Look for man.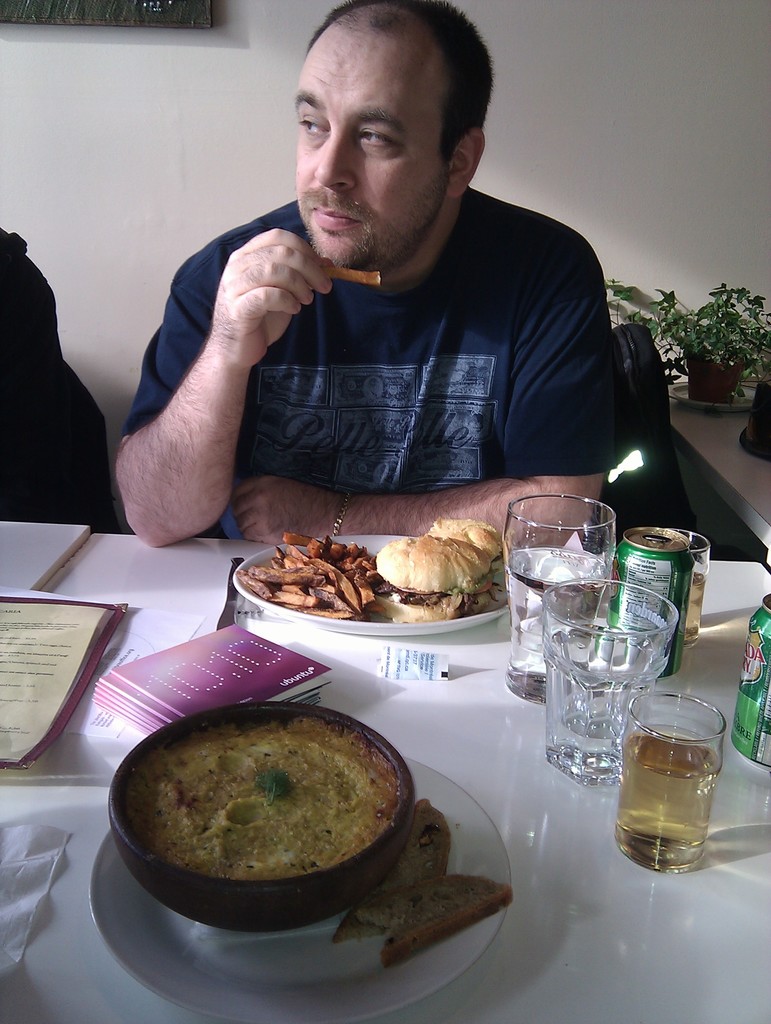
Found: (113, 33, 685, 570).
